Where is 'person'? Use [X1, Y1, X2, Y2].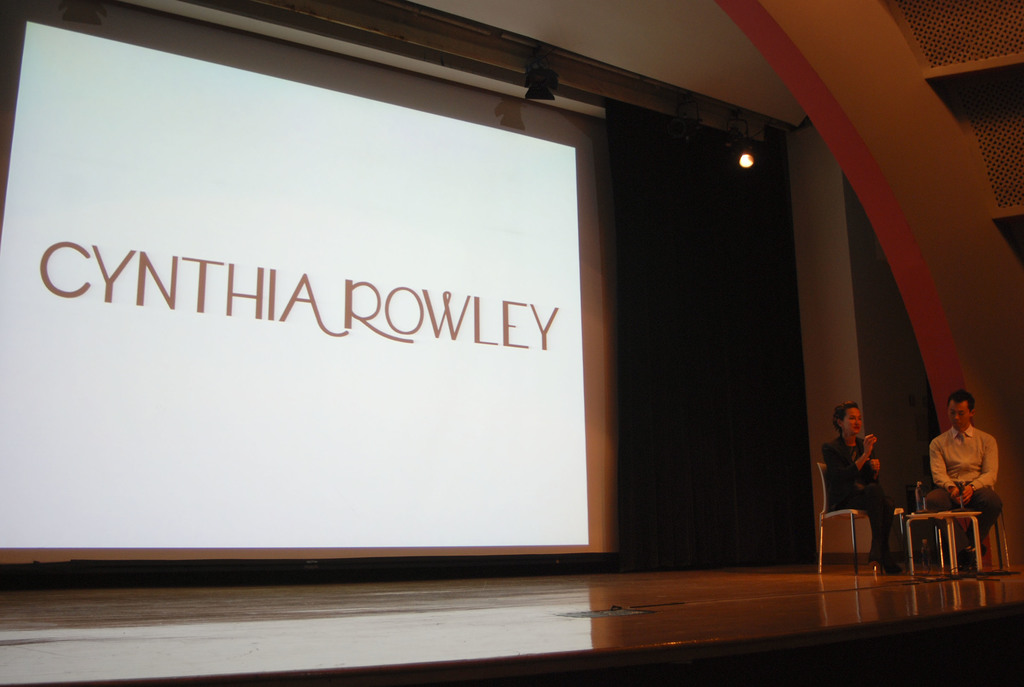
[926, 387, 1001, 557].
